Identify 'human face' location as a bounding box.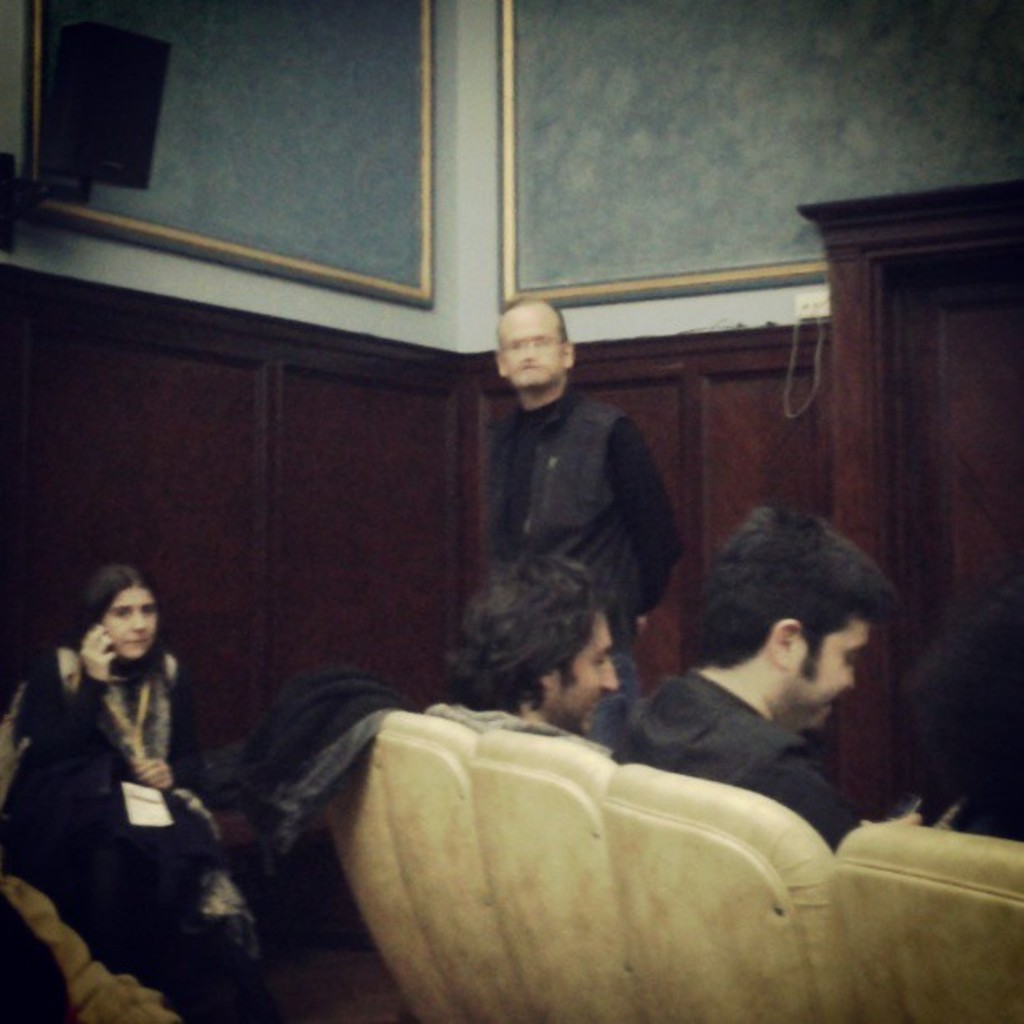
box=[497, 306, 567, 388].
